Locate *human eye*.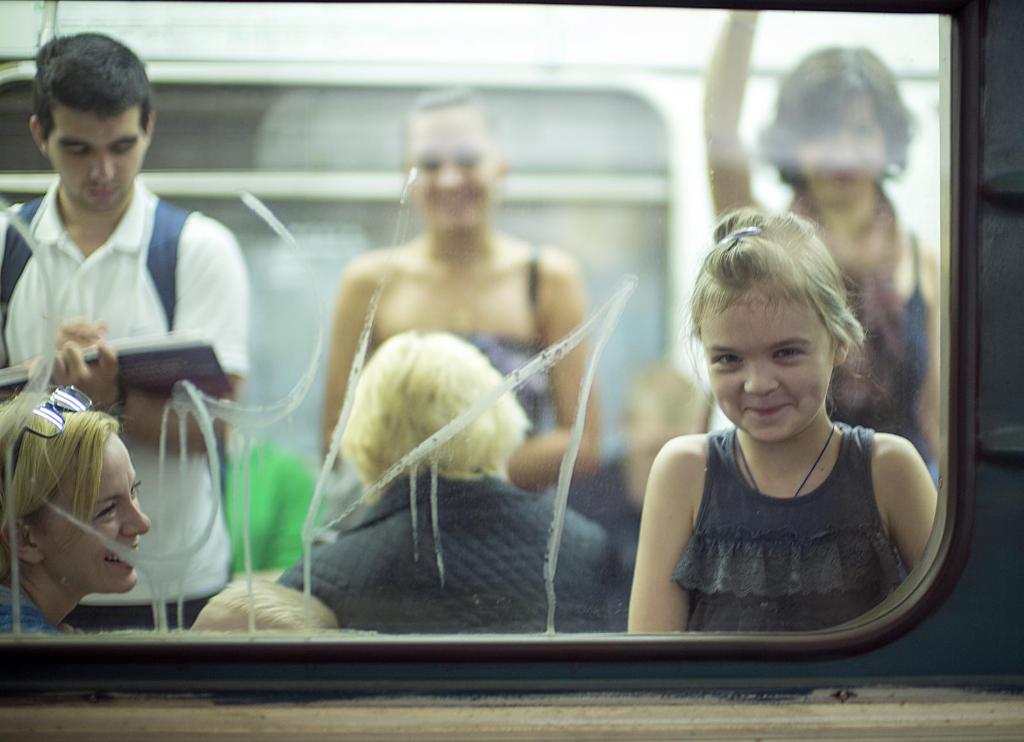
Bounding box: x1=90, y1=499, x2=122, y2=522.
